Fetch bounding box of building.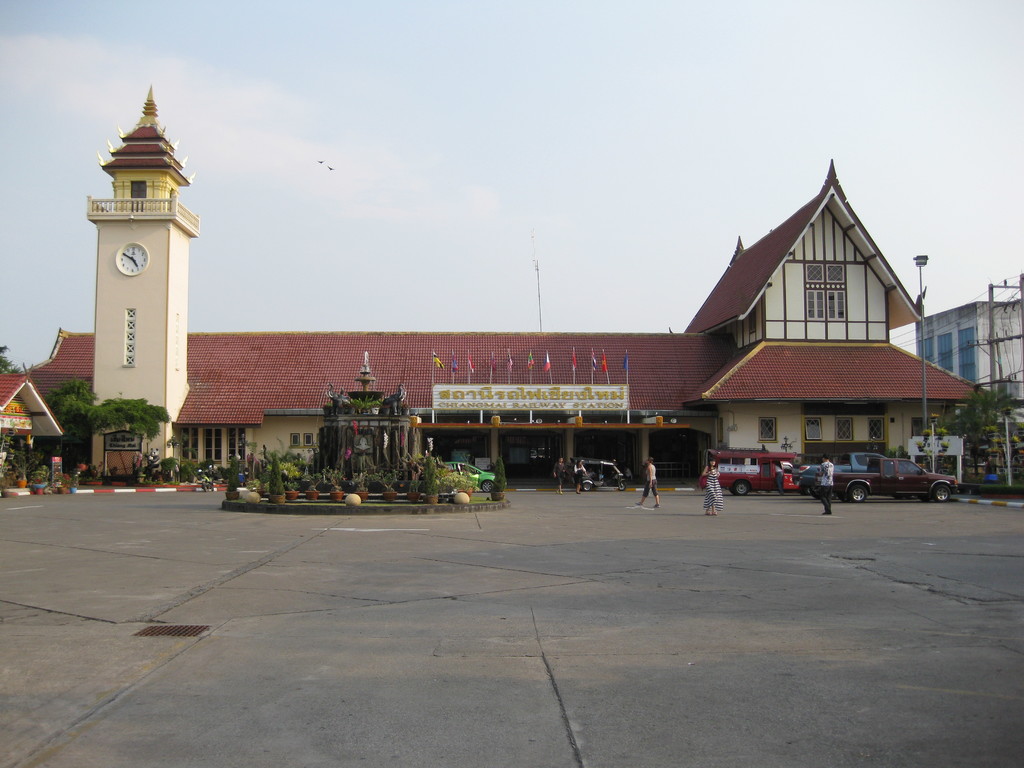
Bbox: [left=915, top=299, right=1023, bottom=430].
